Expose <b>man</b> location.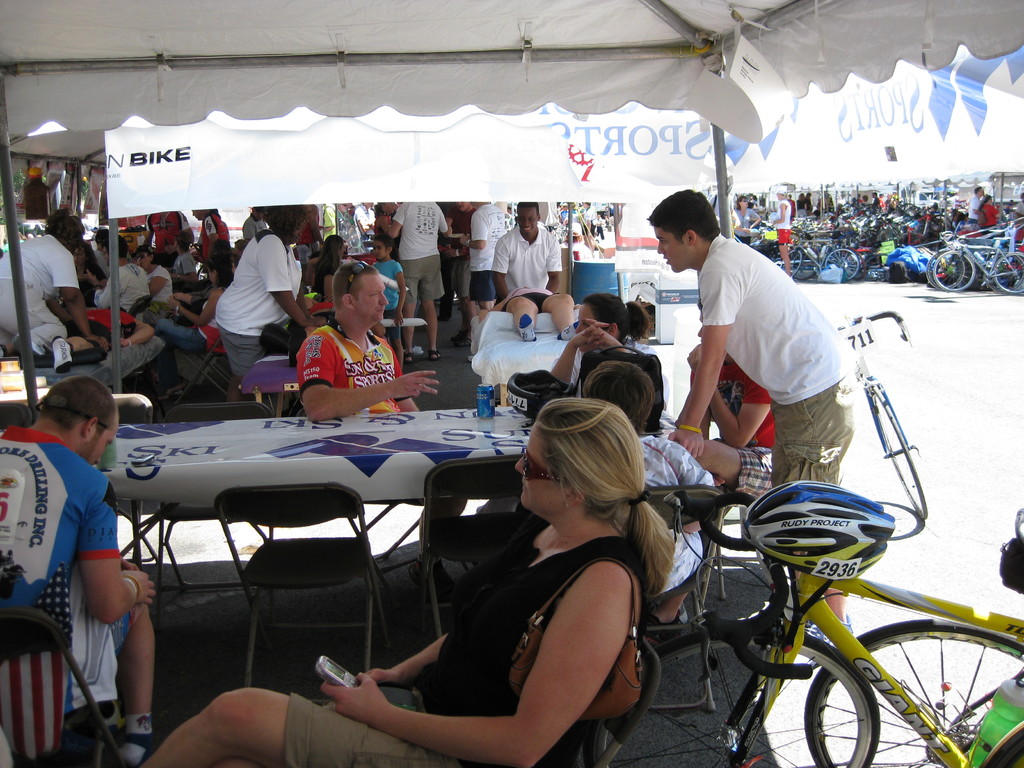
Exposed at select_region(969, 185, 981, 221).
